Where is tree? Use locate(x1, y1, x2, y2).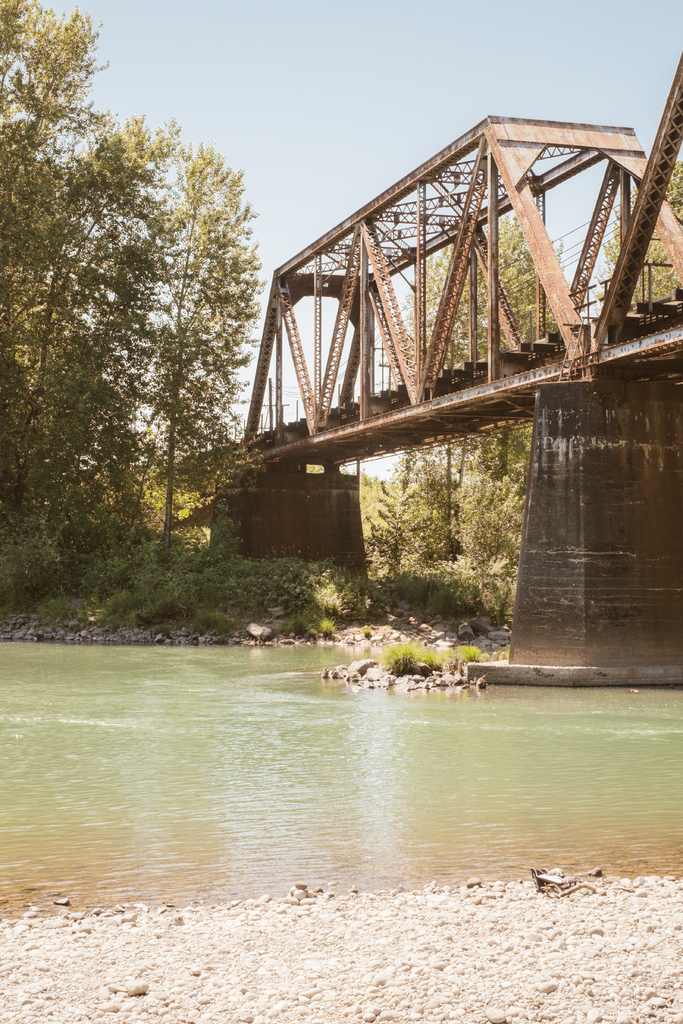
locate(132, 140, 256, 548).
